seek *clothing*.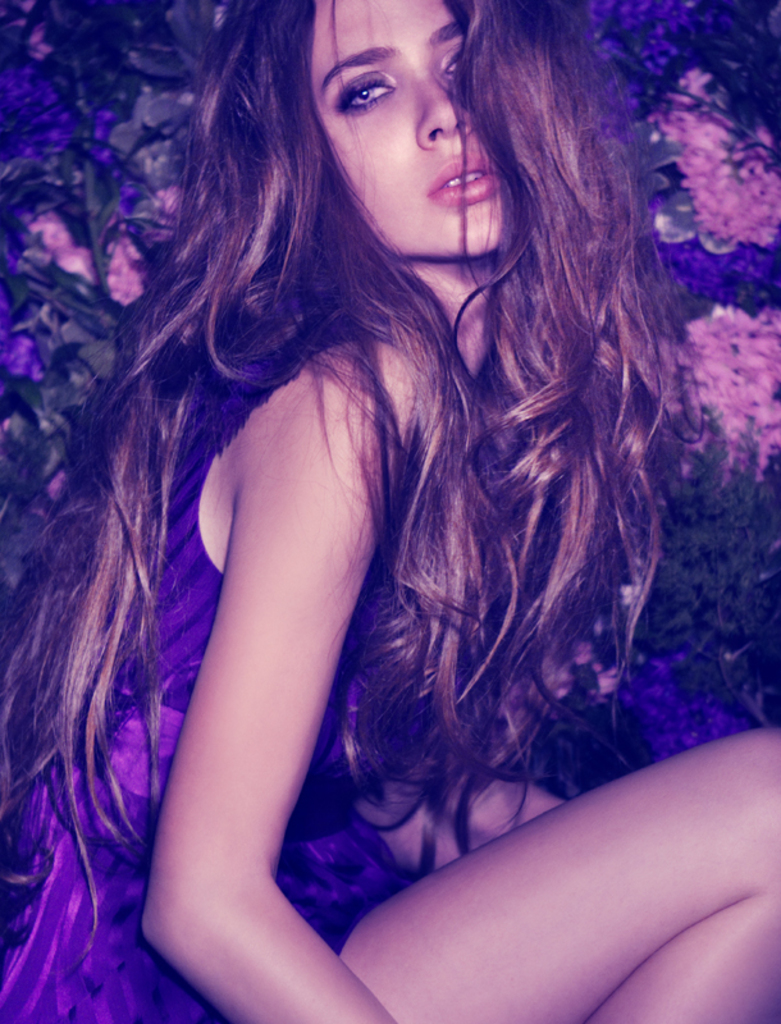
box=[60, 325, 424, 1001].
